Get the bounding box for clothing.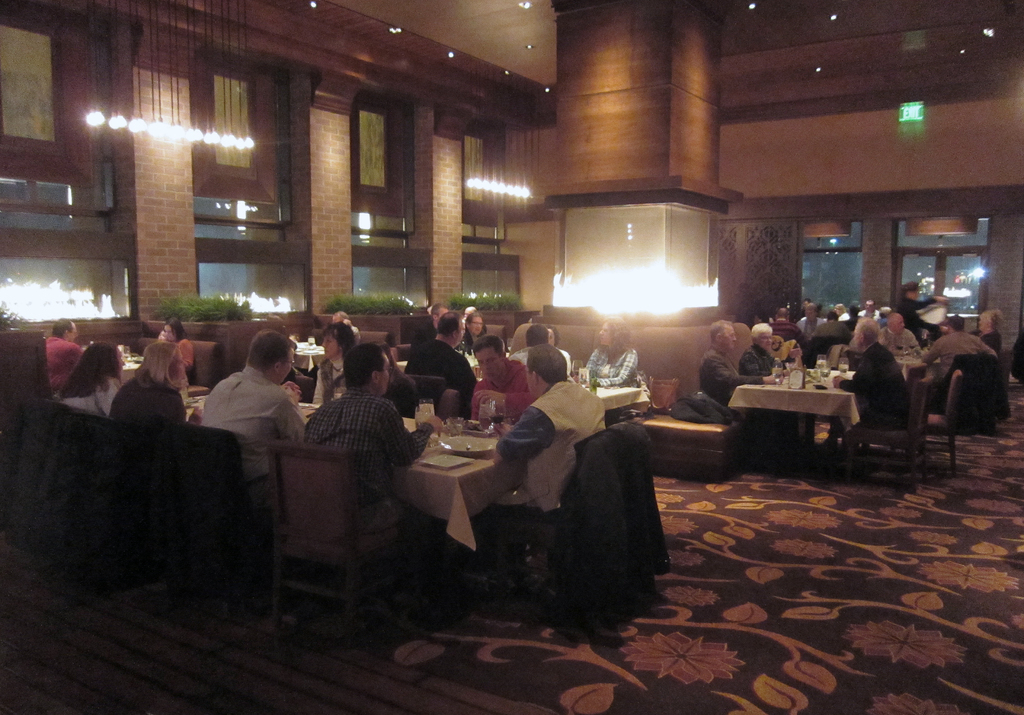
Rect(303, 351, 351, 407).
